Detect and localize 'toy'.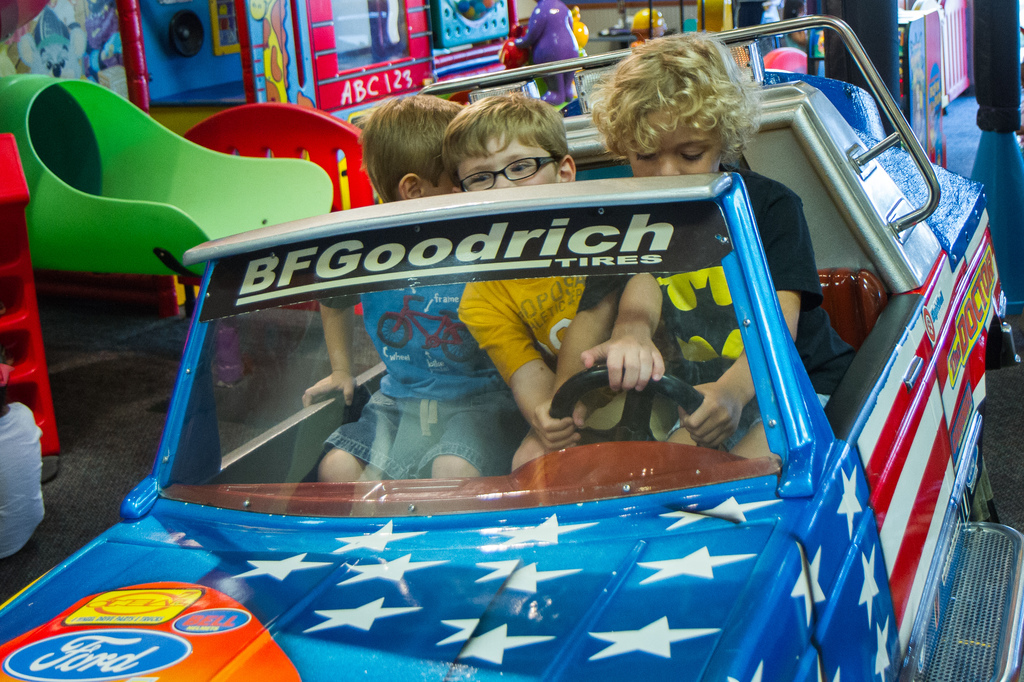
Localized at x1=0 y1=11 x2=1017 y2=681.
